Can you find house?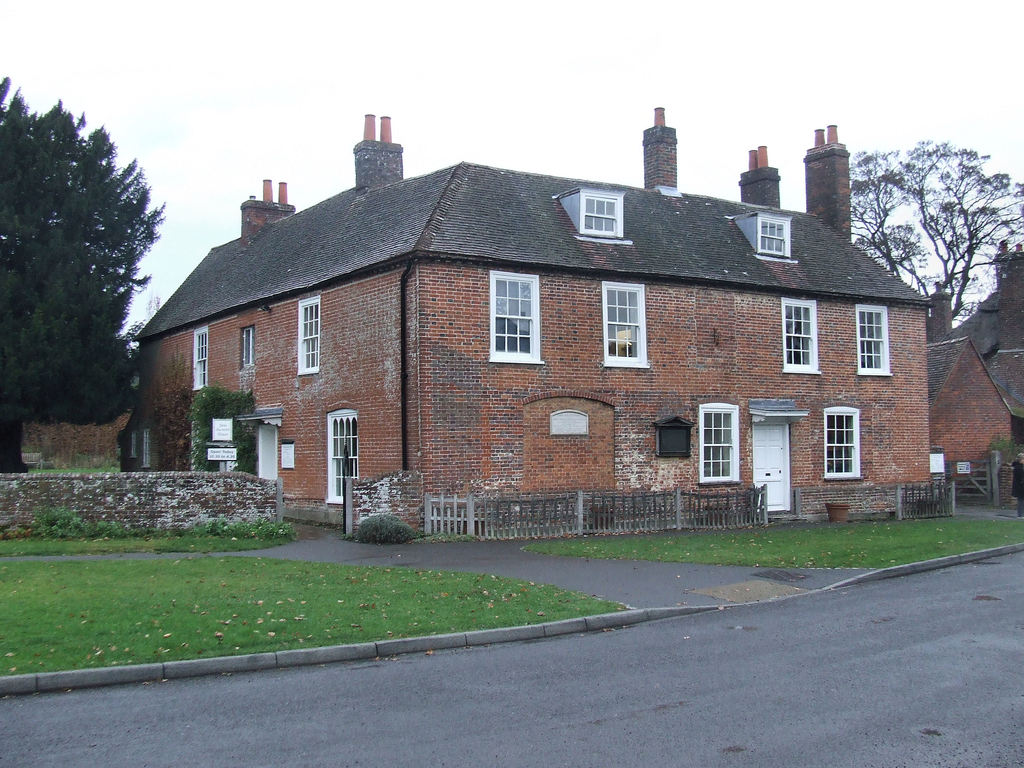
Yes, bounding box: (x1=35, y1=336, x2=136, y2=478).
